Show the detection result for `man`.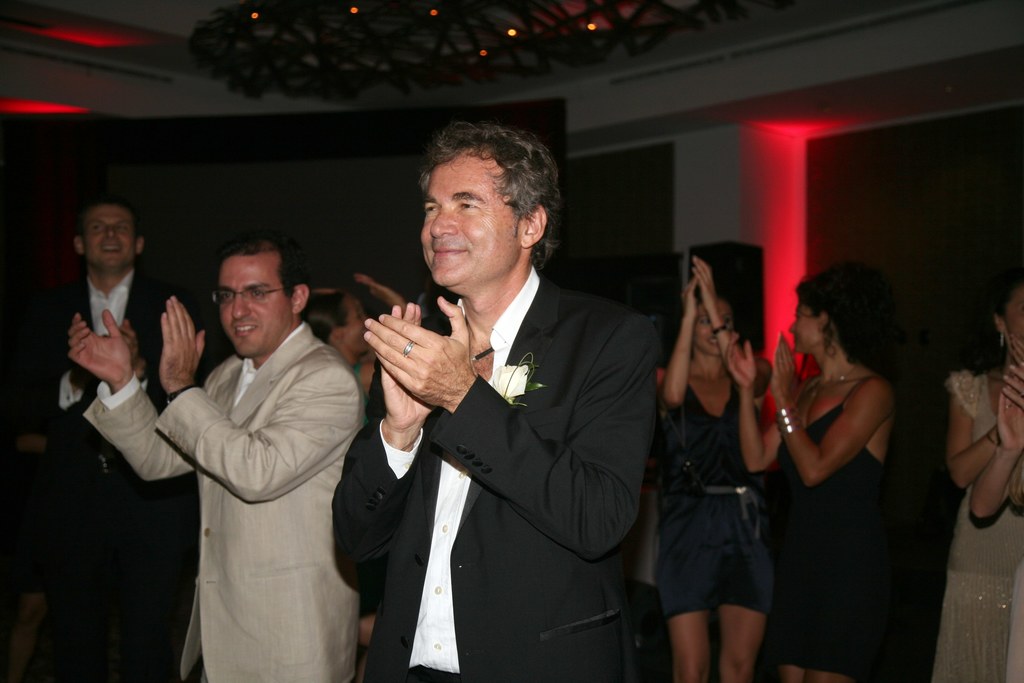
x1=68 y1=237 x2=365 y2=682.
